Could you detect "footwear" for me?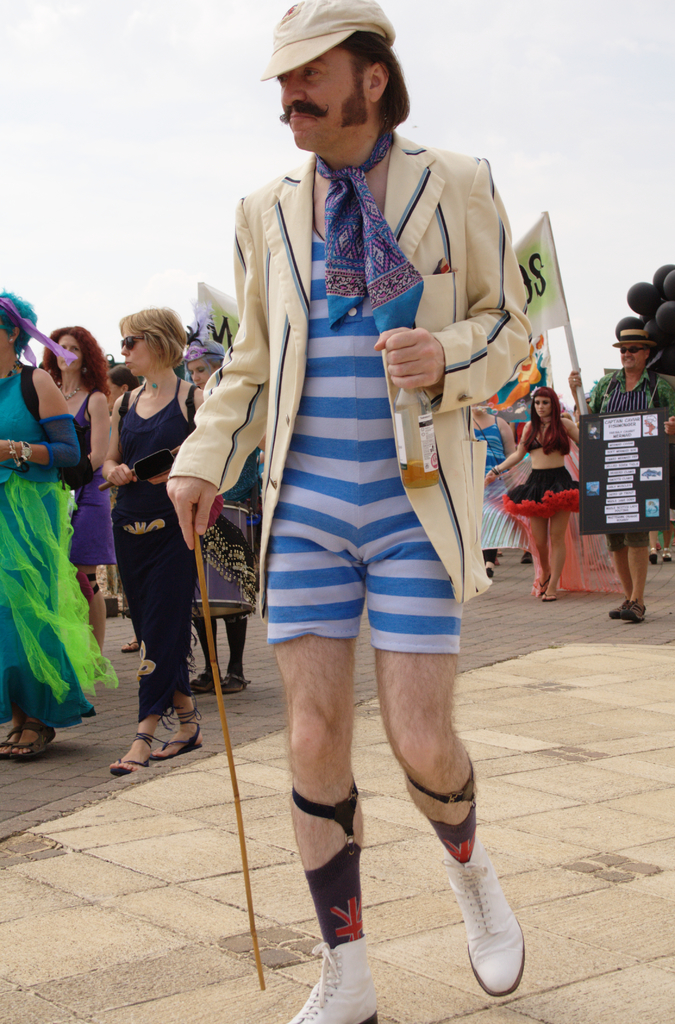
Detection result: 444/837/528/998.
